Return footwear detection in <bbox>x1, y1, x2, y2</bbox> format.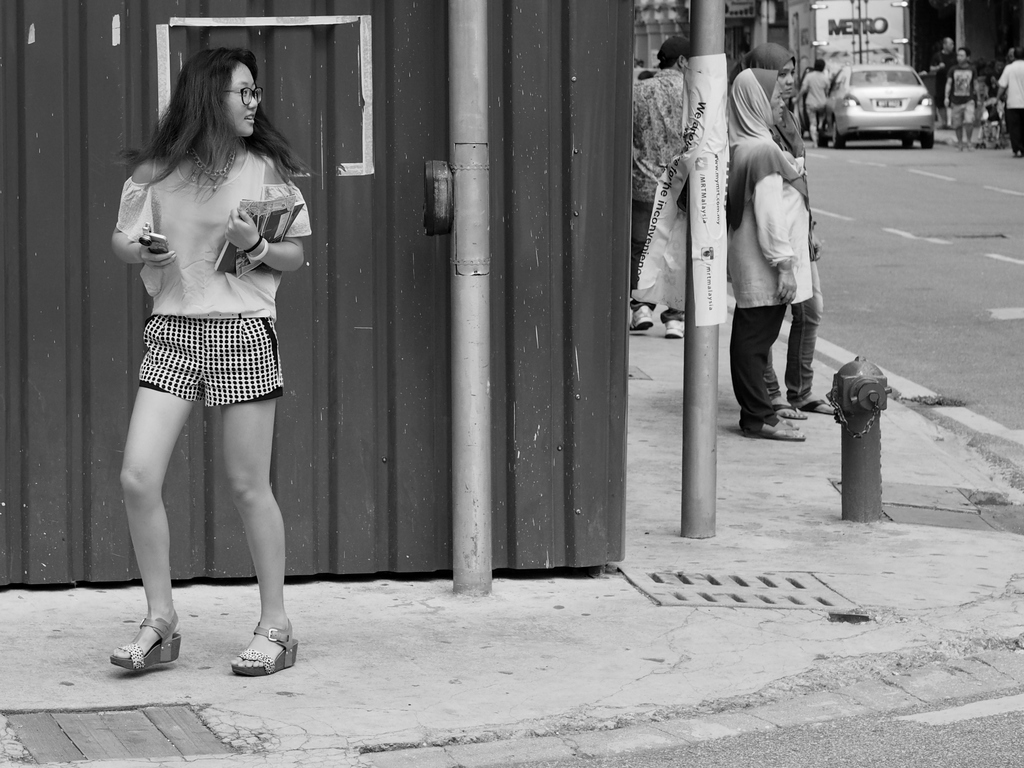
<bbox>108, 611, 182, 672</bbox>.
